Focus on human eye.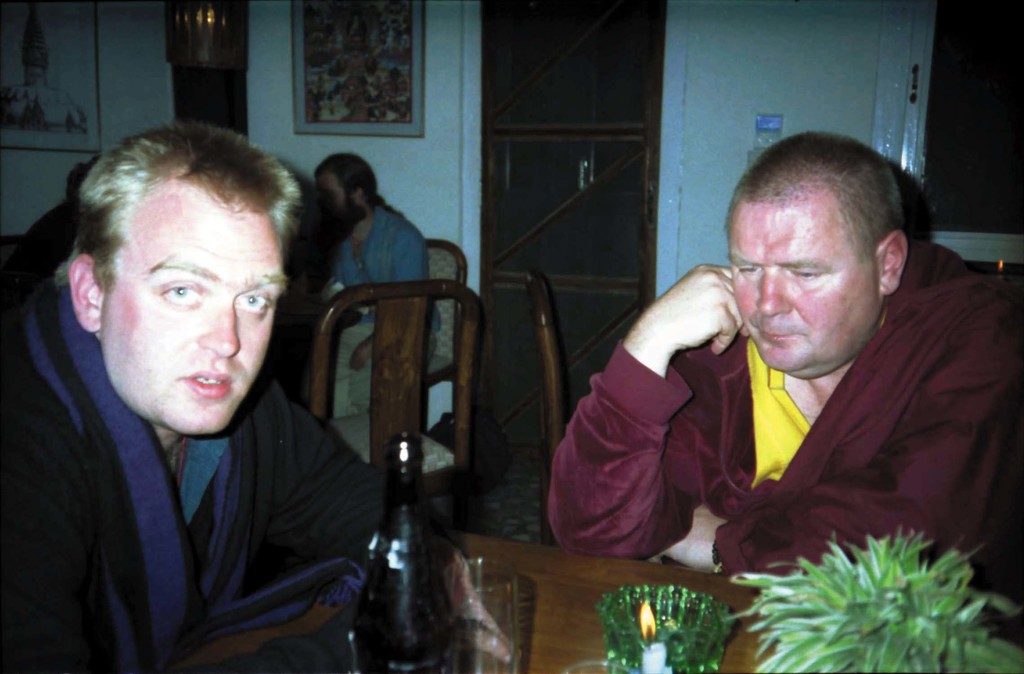
Focused at bbox=[731, 258, 757, 278].
